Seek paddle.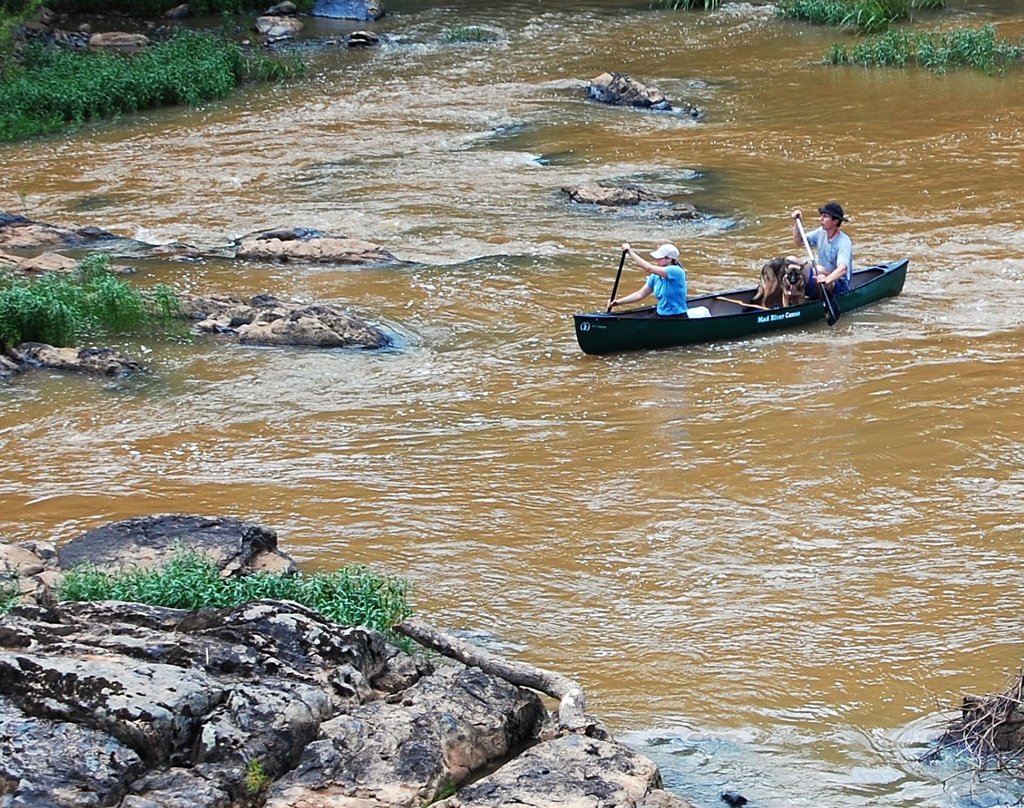
796,216,837,327.
